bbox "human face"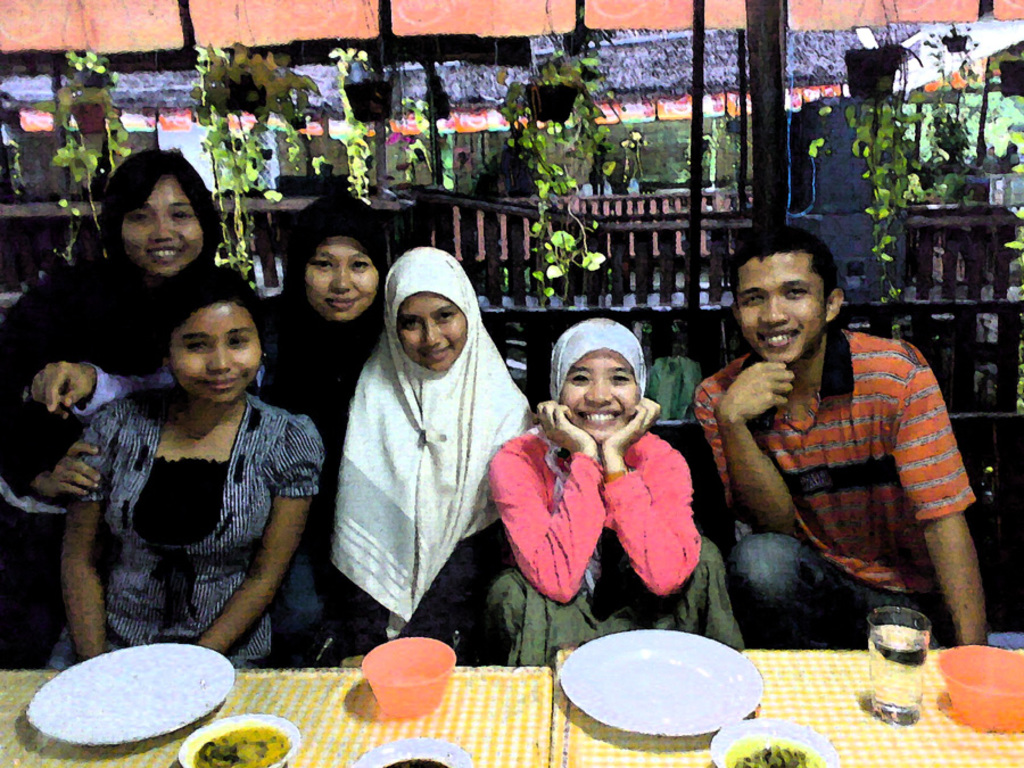
<bbox>302, 234, 375, 319</bbox>
